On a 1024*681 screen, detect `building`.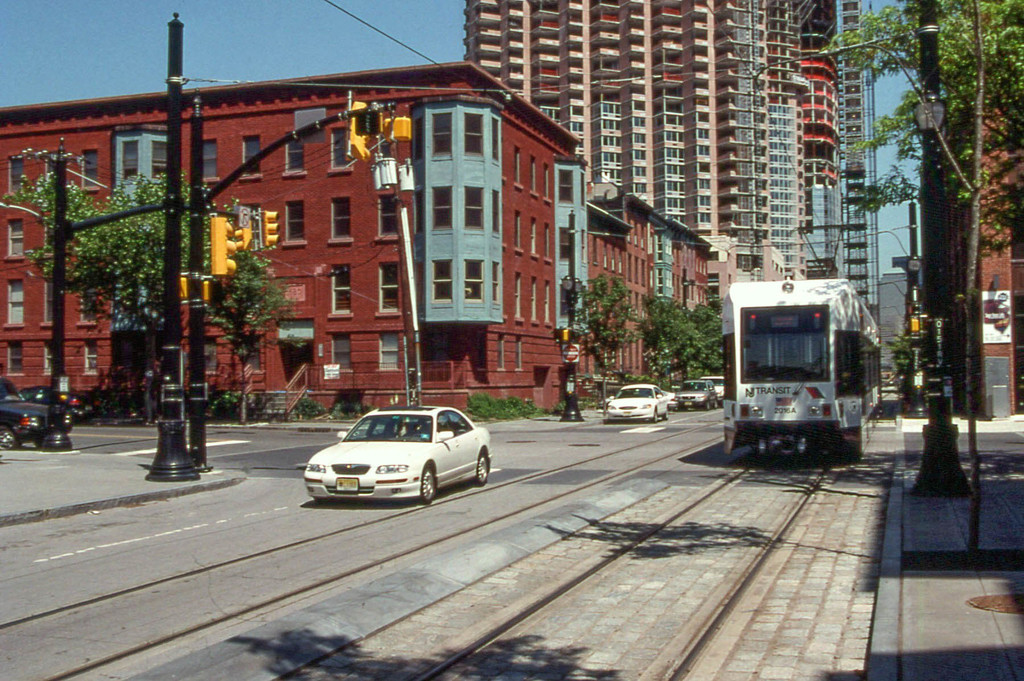
464/0/851/292.
